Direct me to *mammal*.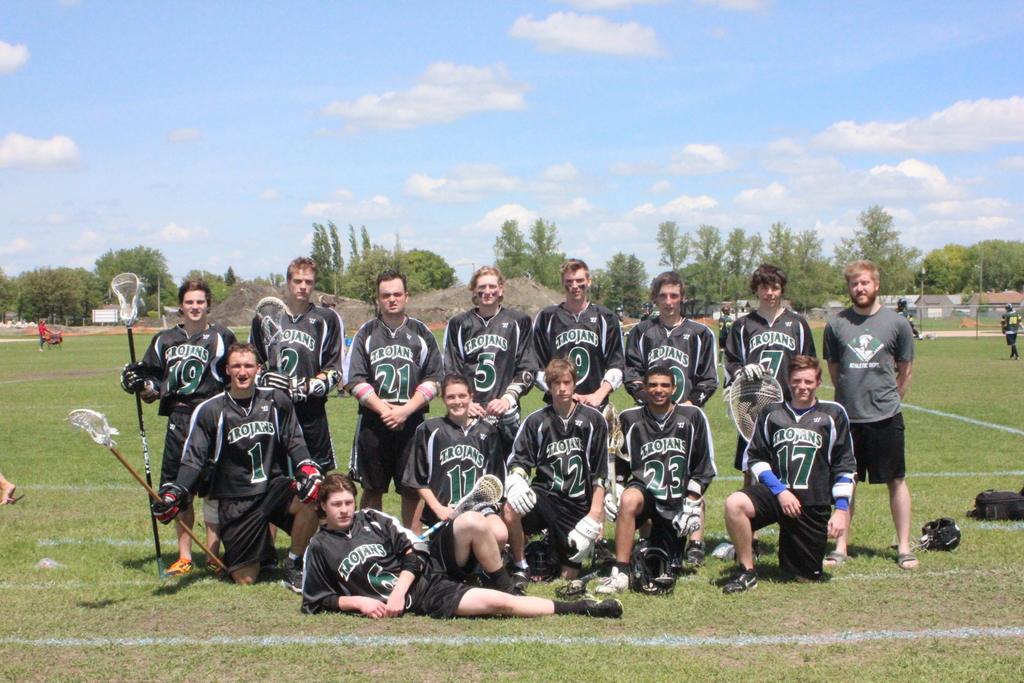
Direction: 349:265:453:541.
